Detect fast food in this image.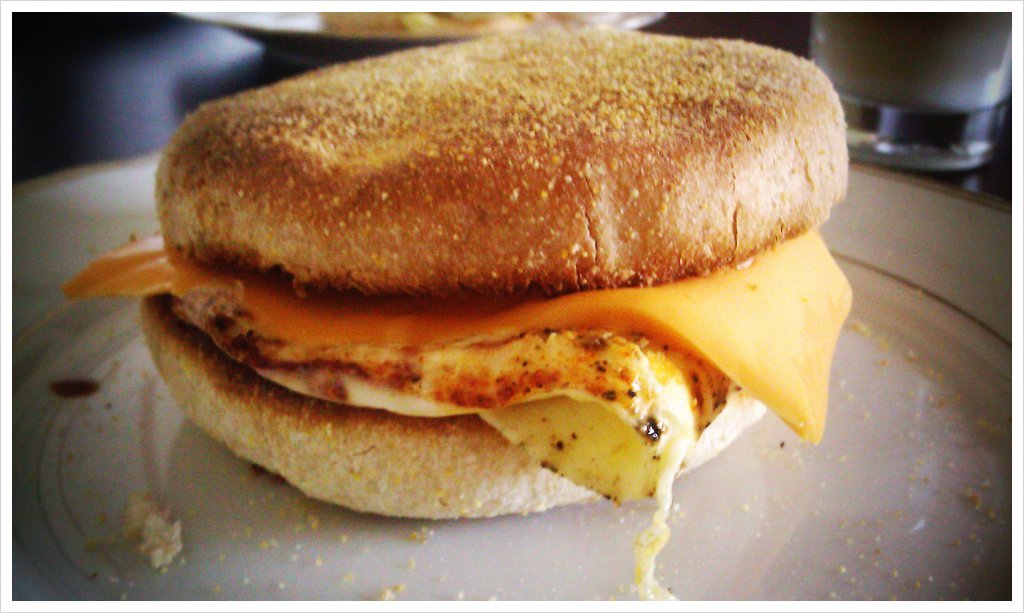
Detection: Rect(61, 16, 852, 606).
